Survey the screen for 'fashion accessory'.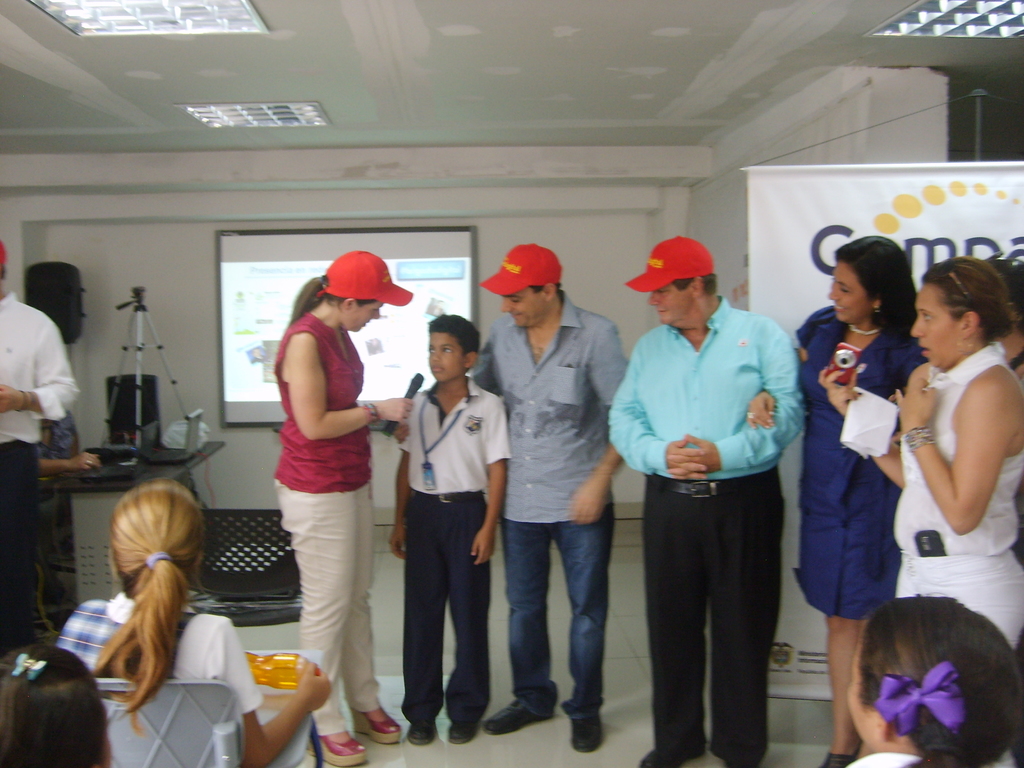
Survey found: bbox=[657, 477, 742, 499].
